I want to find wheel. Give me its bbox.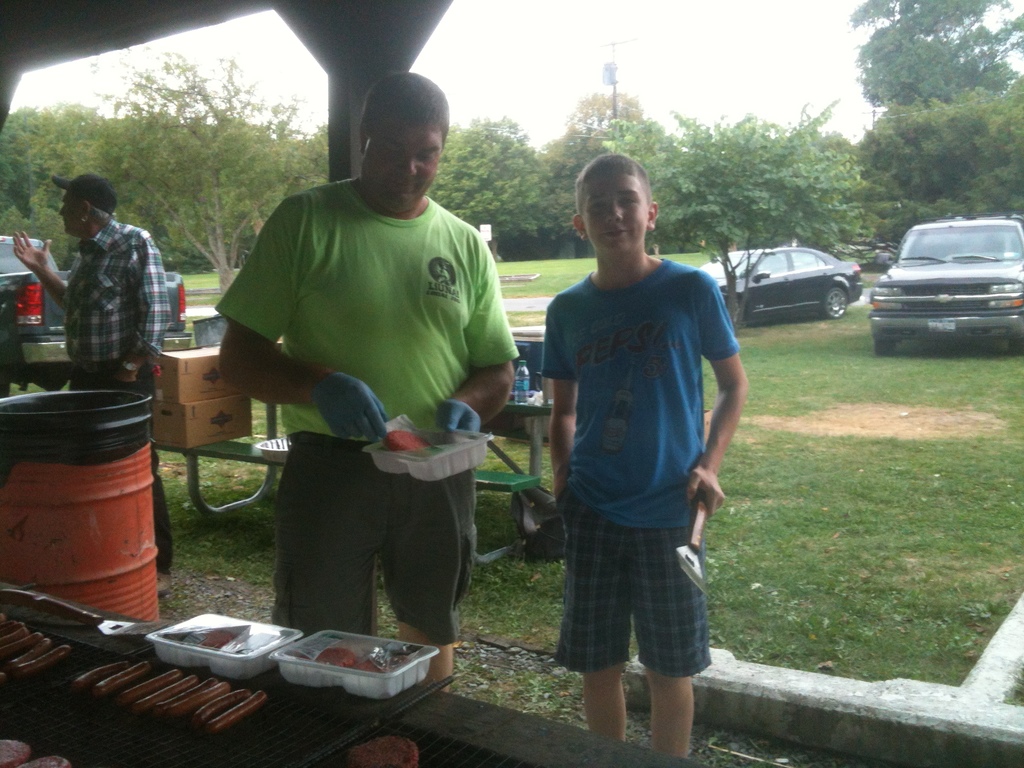
box=[1009, 340, 1023, 353].
